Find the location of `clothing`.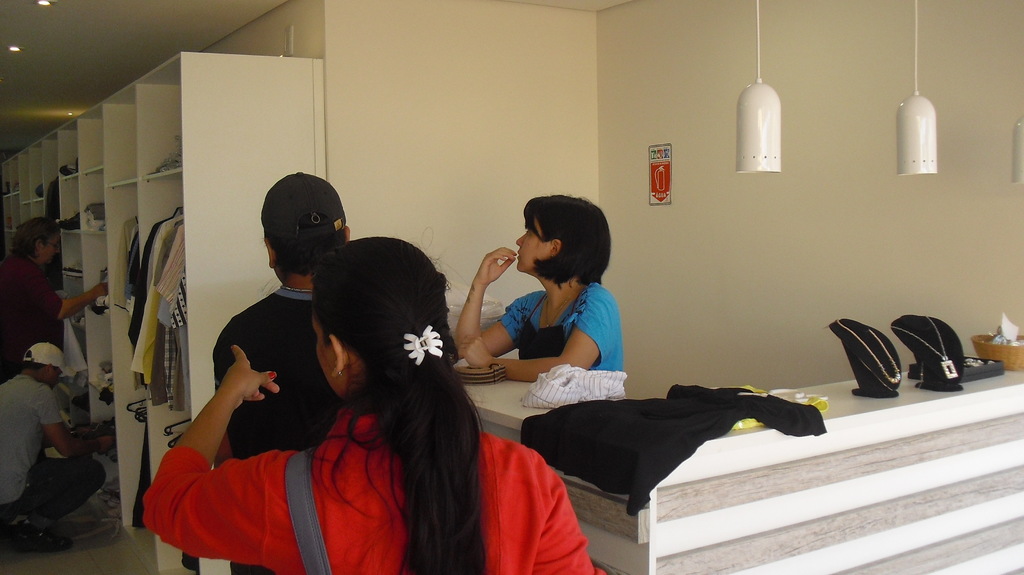
Location: select_region(145, 410, 605, 574).
